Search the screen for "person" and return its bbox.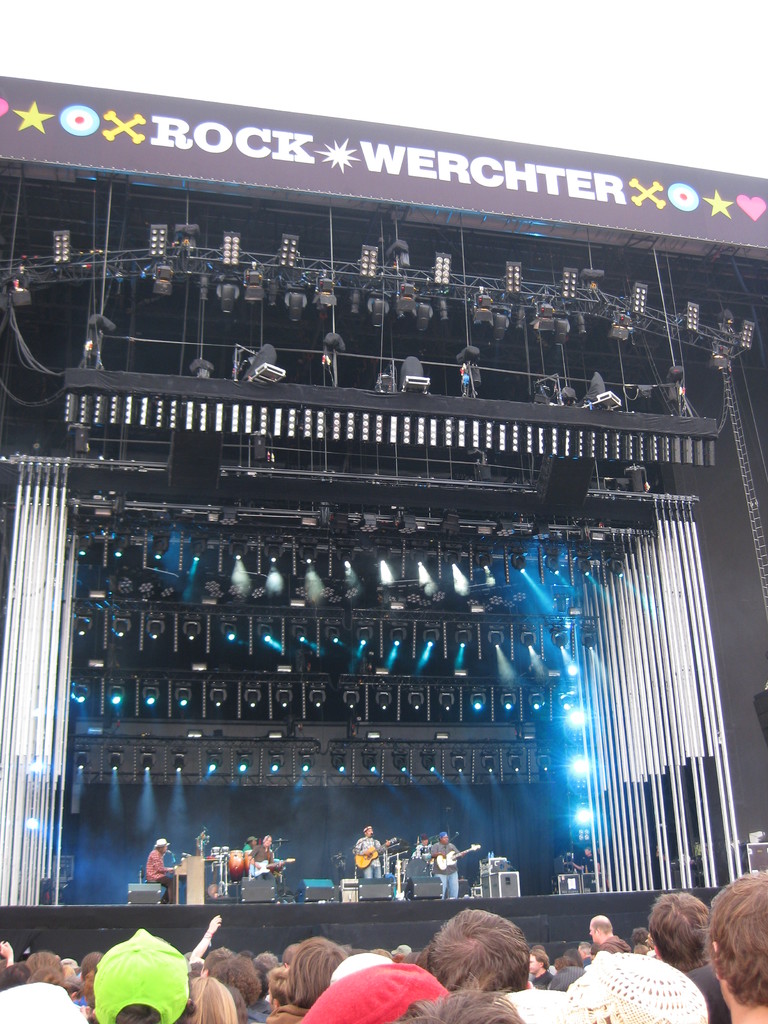
Found: x1=244, y1=833, x2=263, y2=861.
